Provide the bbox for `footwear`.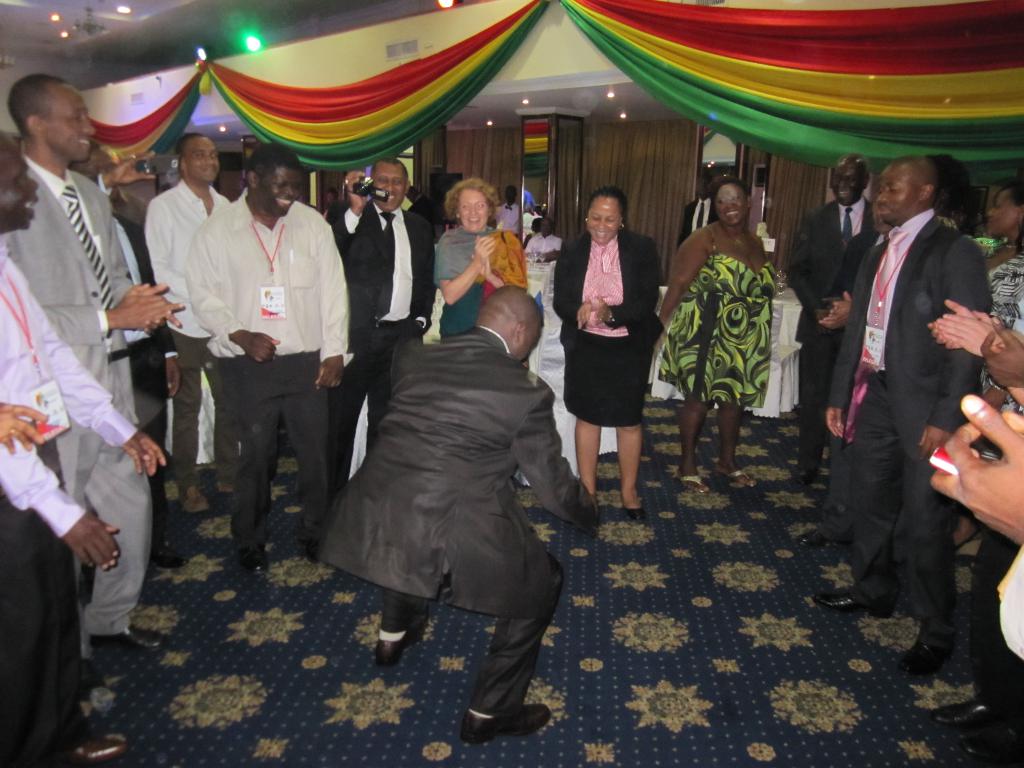
936, 690, 1002, 728.
